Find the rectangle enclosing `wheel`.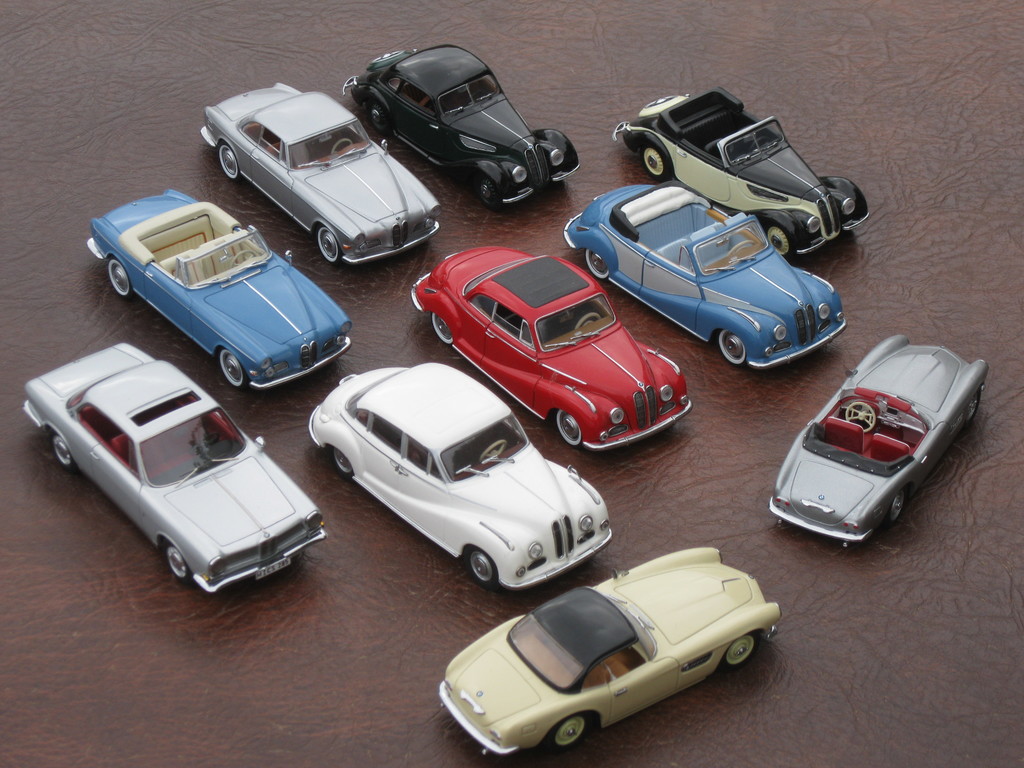
crop(886, 491, 904, 525).
